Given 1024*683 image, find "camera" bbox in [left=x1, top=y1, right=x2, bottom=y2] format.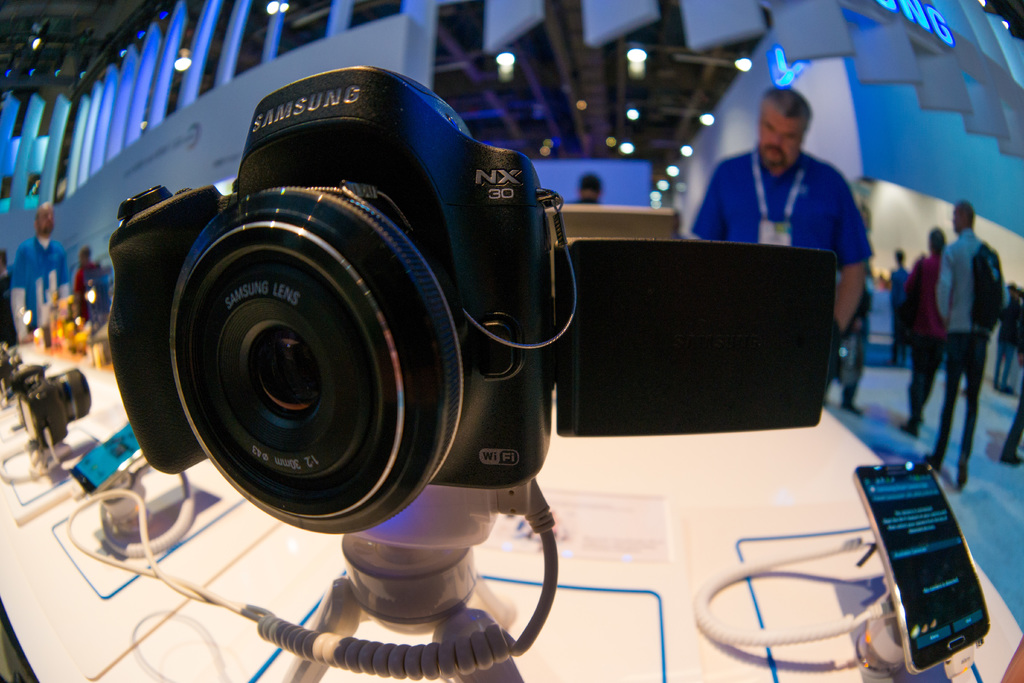
[left=99, top=63, right=835, bottom=554].
